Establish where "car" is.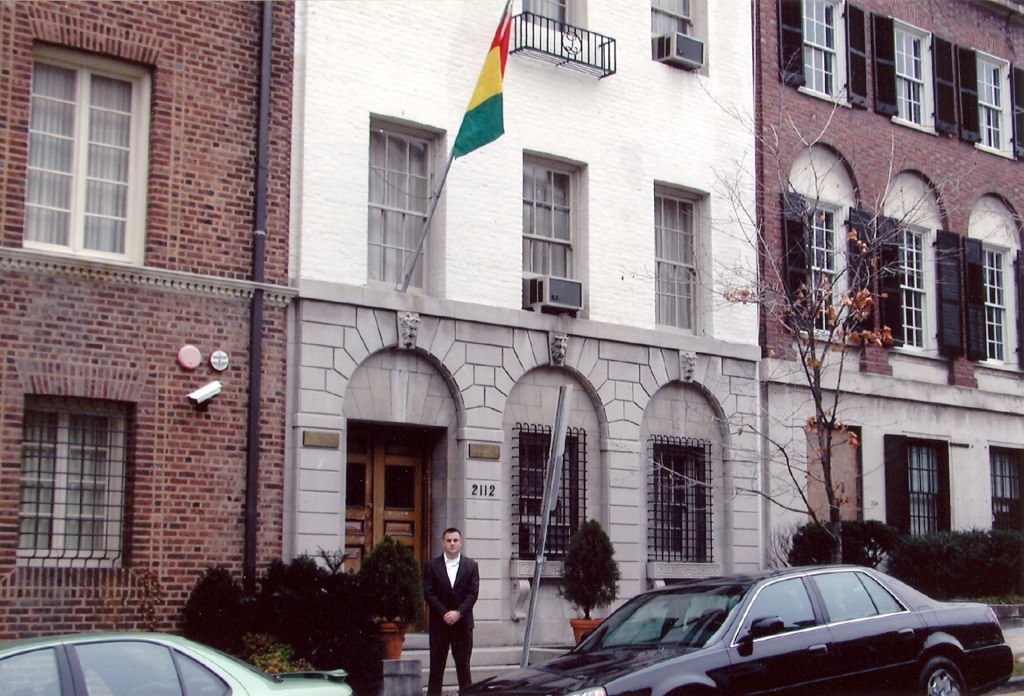
Established at x1=460, y1=563, x2=1019, y2=695.
